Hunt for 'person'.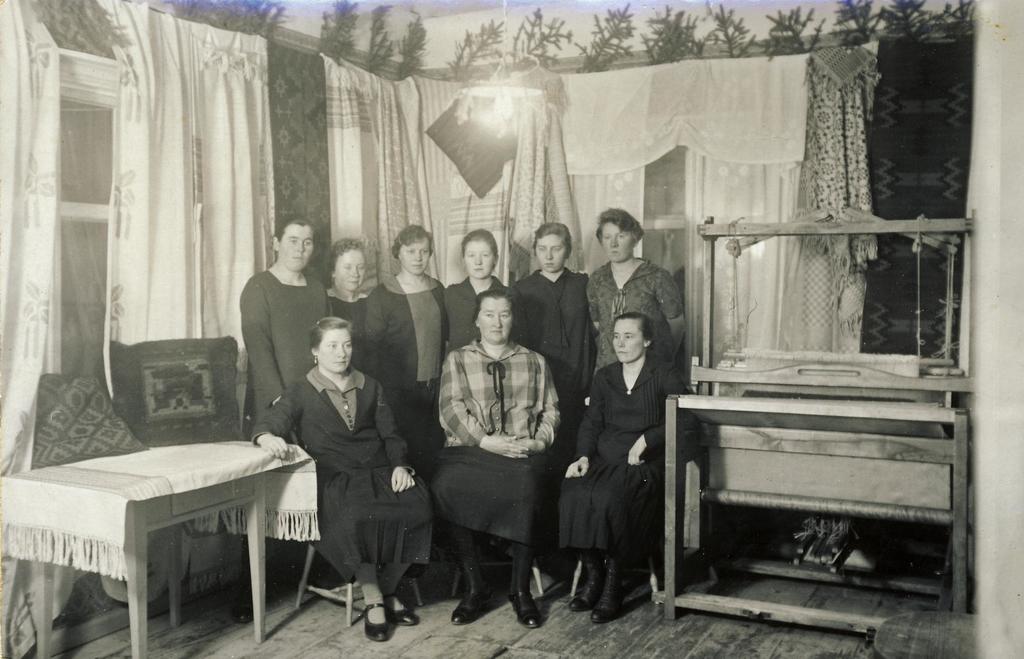
Hunted down at box=[250, 315, 430, 645].
